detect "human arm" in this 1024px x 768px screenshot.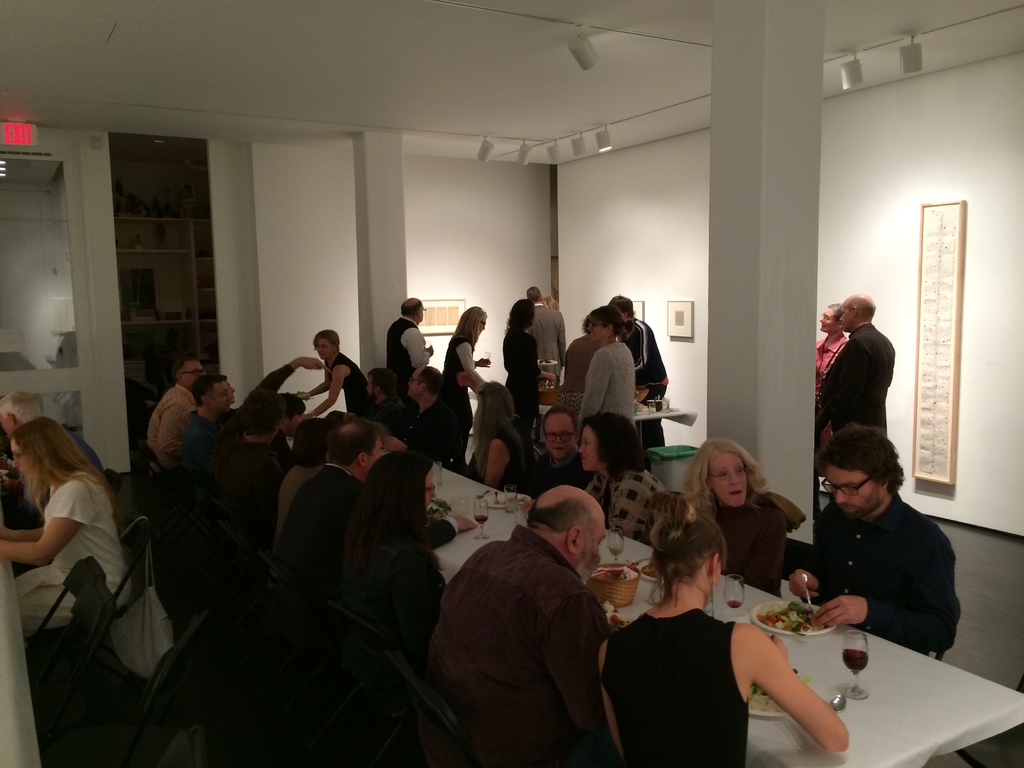
Detection: {"x1": 608, "y1": 479, "x2": 653, "y2": 541}.
